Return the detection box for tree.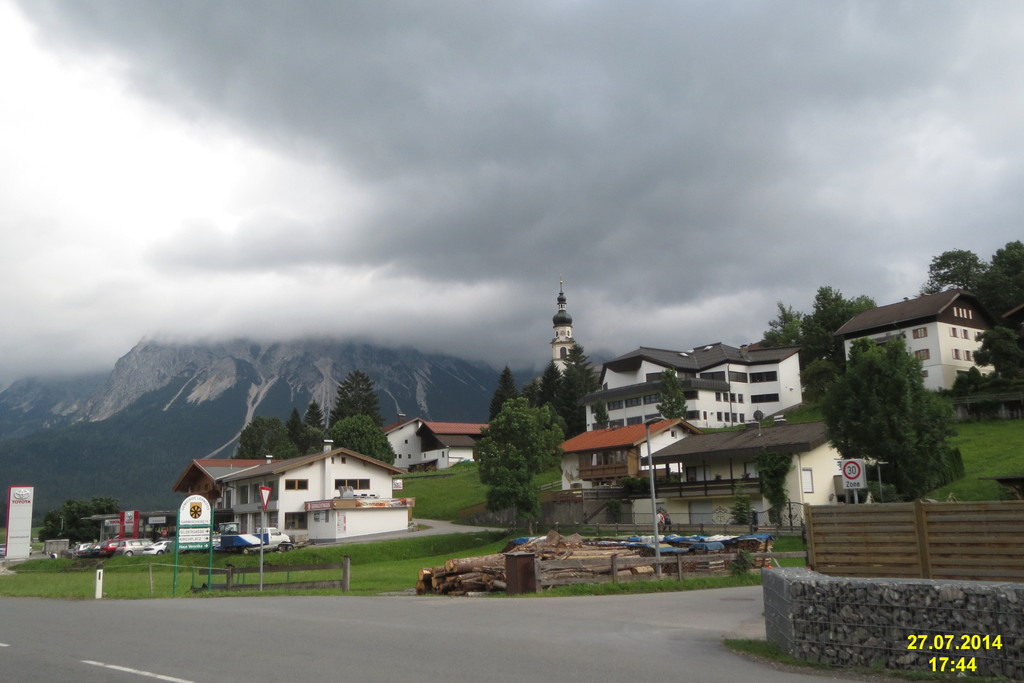
{"x1": 648, "y1": 366, "x2": 691, "y2": 424}.
